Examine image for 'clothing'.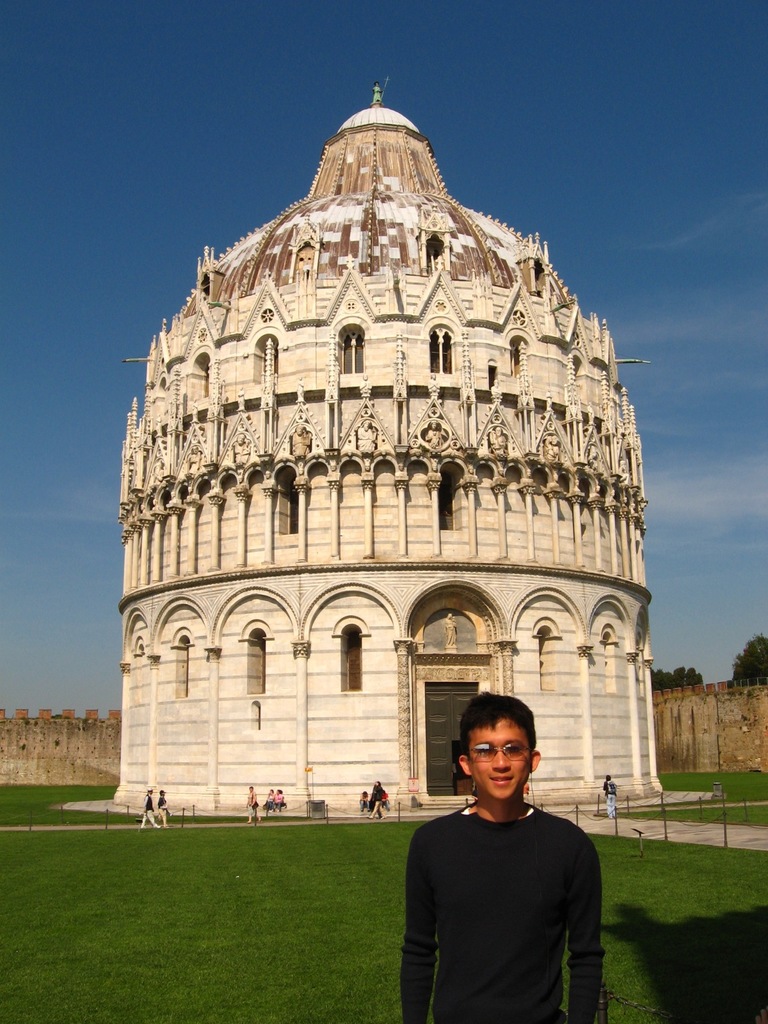
Examination result: bbox=[398, 761, 617, 1019].
